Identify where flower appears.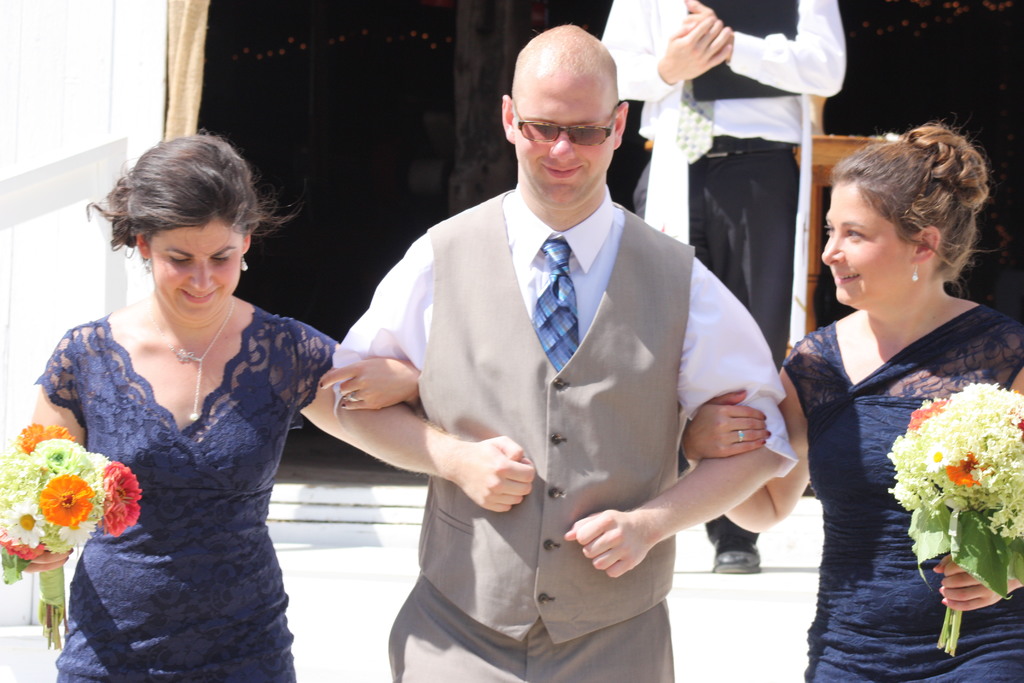
Appears at 19,424,73,450.
